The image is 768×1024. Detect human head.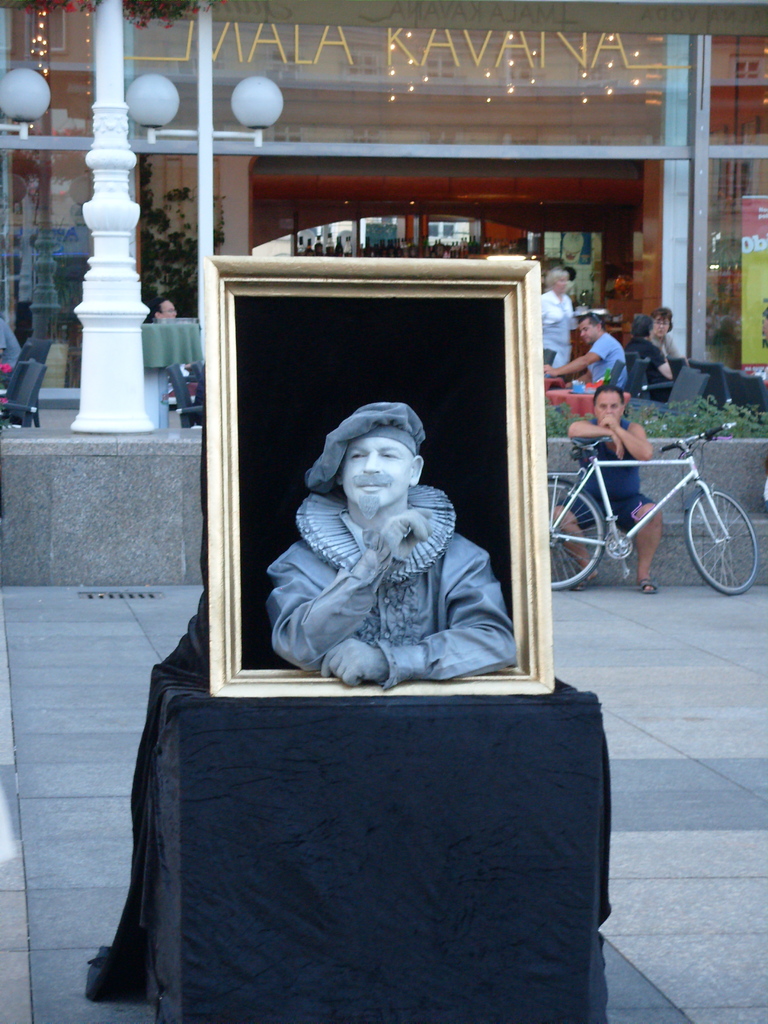
Detection: pyautogui.locateOnScreen(630, 312, 653, 333).
